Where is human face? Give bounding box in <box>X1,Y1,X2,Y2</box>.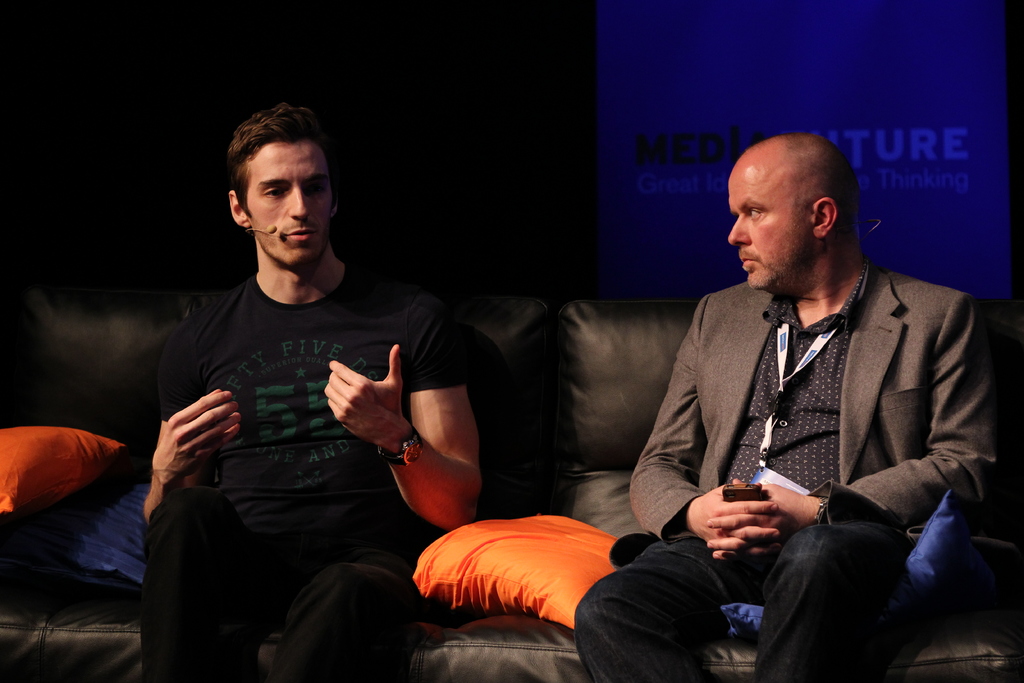
<box>731,155,822,290</box>.
